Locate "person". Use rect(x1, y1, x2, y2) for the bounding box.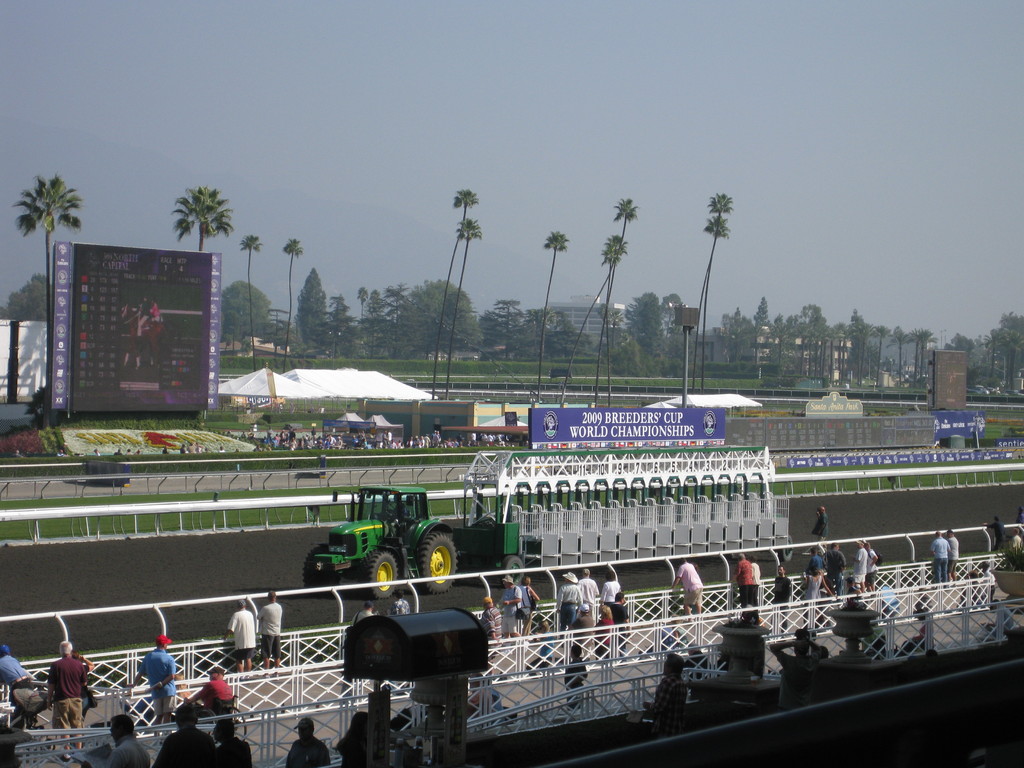
rect(773, 563, 792, 629).
